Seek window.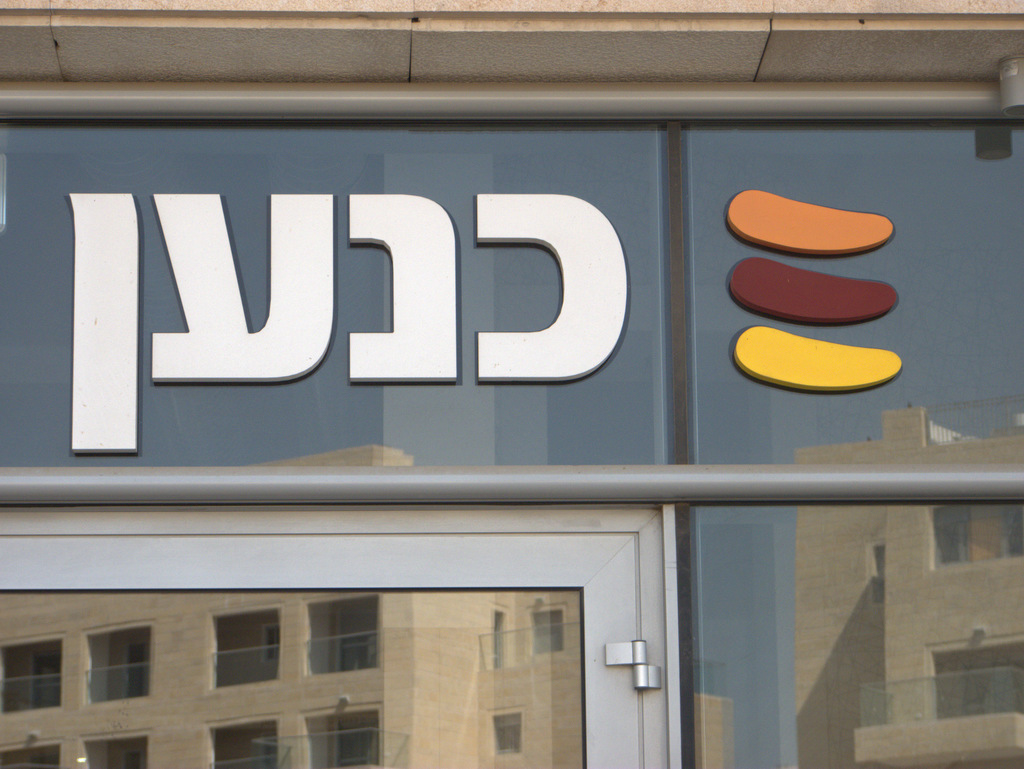
bbox=(934, 645, 1023, 720).
